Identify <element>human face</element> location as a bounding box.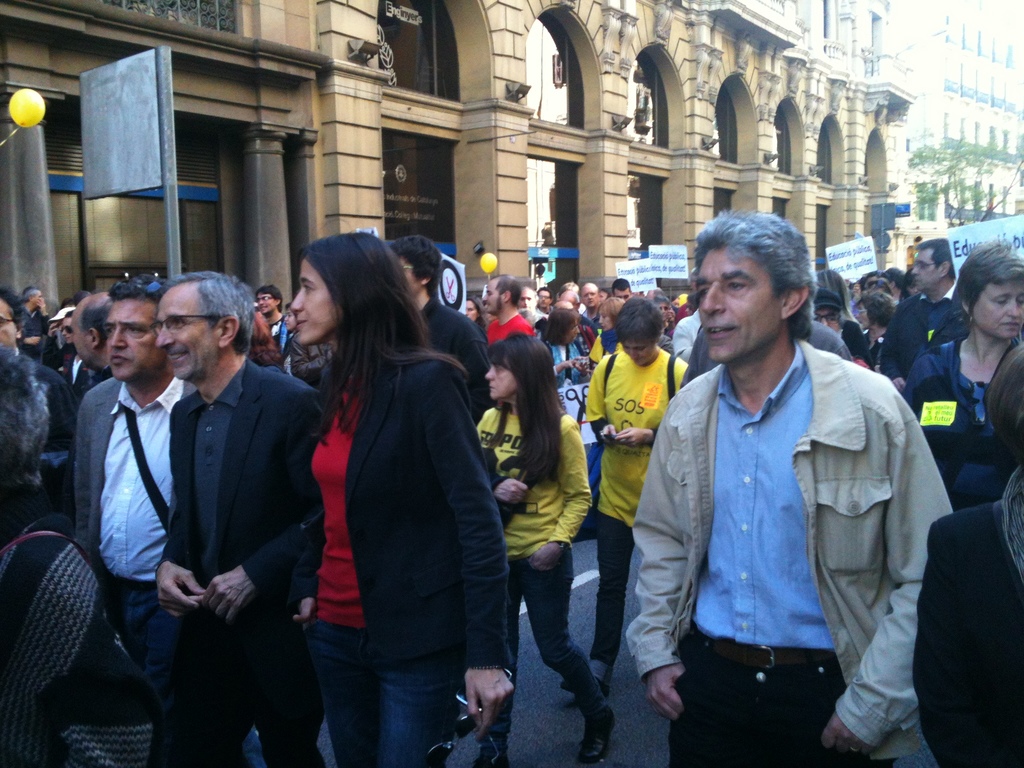
(left=598, top=311, right=612, bottom=332).
